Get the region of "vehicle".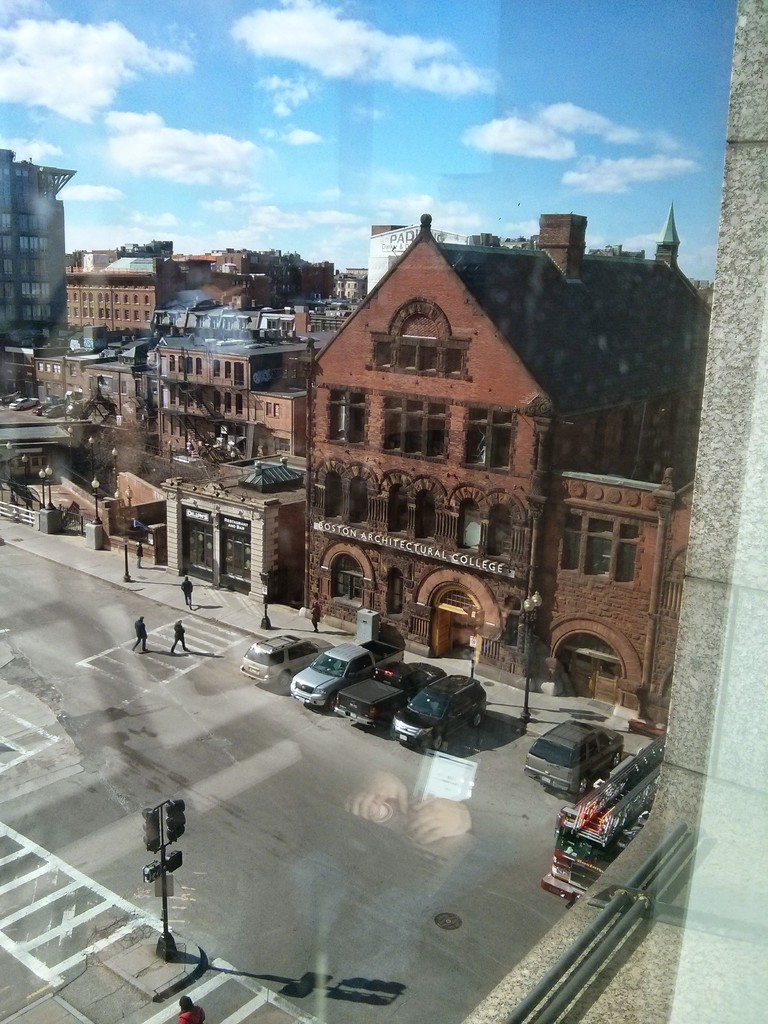
x1=332, y1=660, x2=444, y2=730.
